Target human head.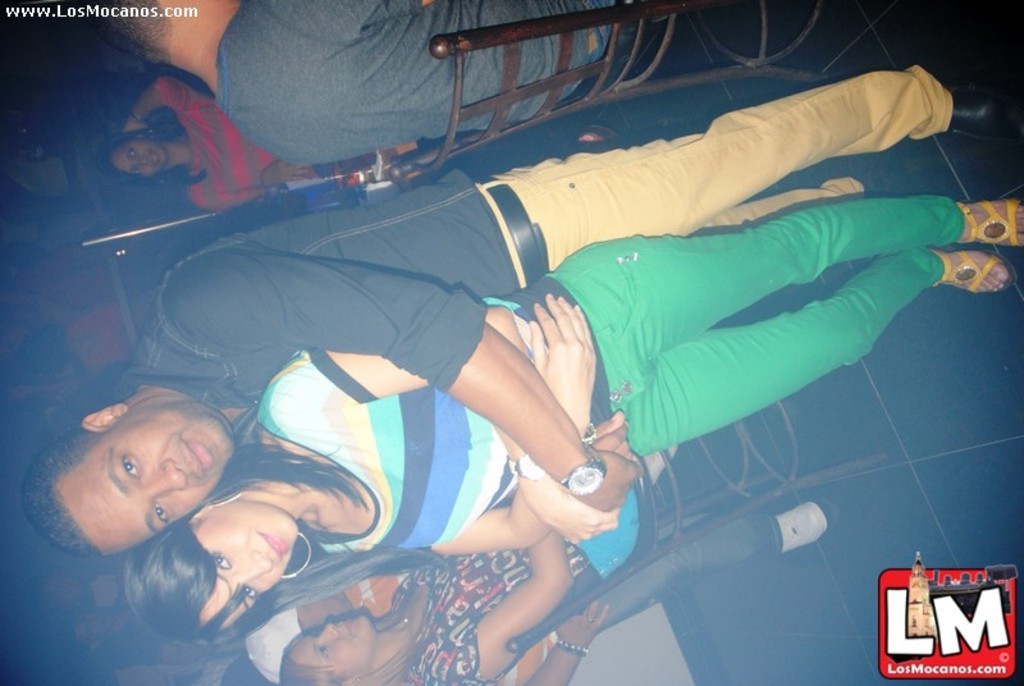
Target region: 20 326 81 372.
